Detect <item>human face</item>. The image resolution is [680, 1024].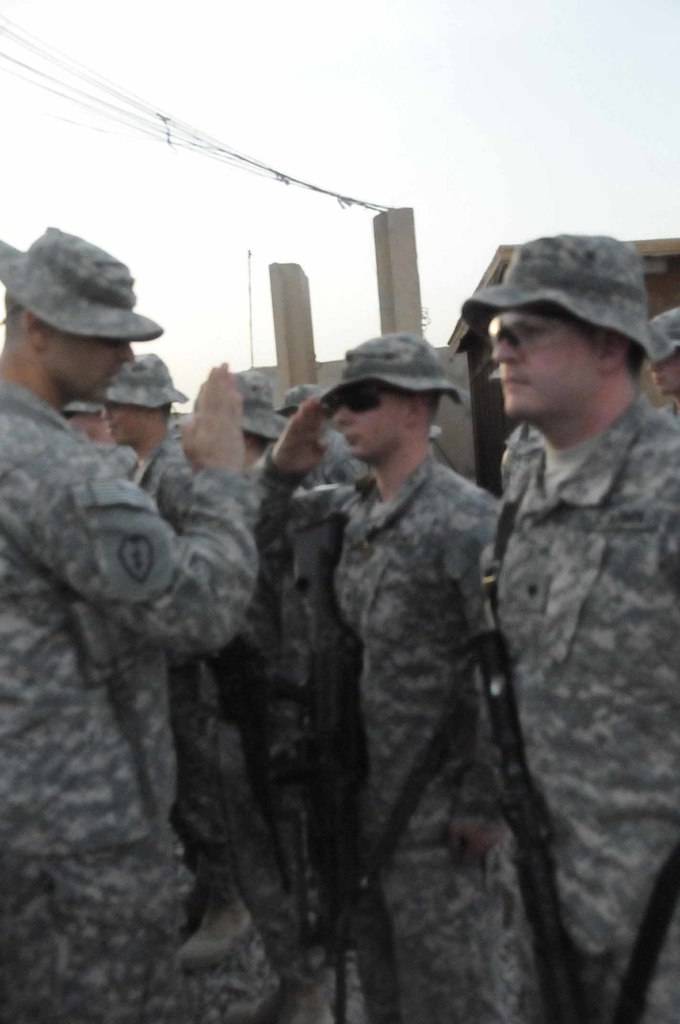
(x1=331, y1=385, x2=406, y2=458).
